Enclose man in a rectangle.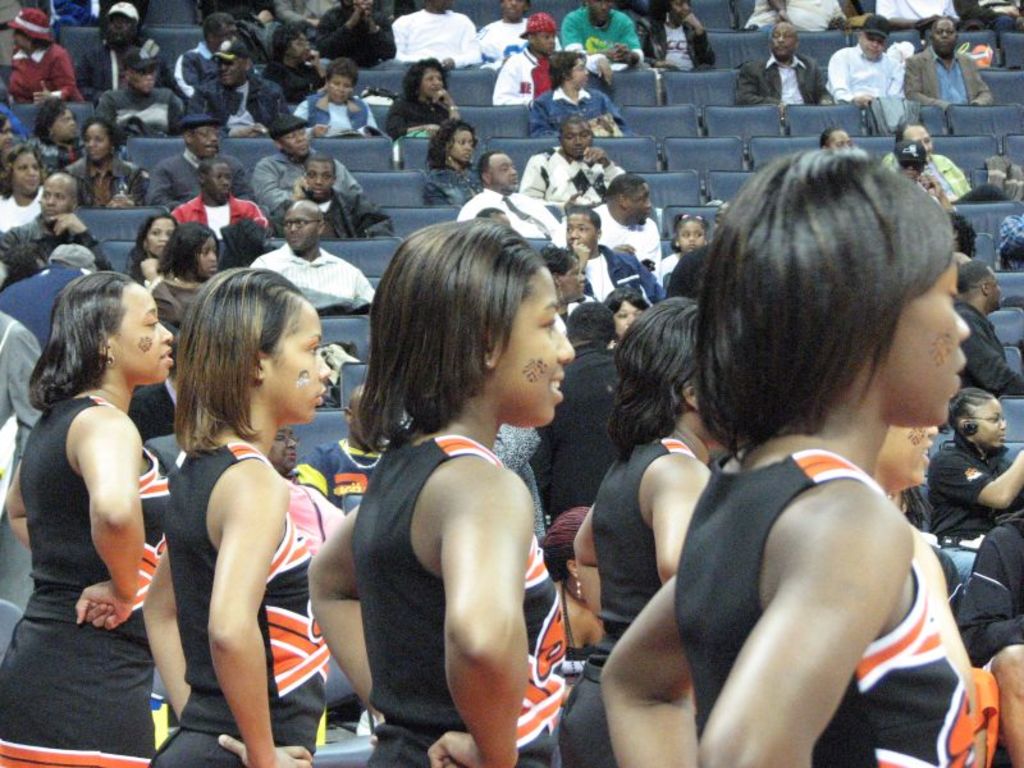
Rect(563, 174, 663, 285).
